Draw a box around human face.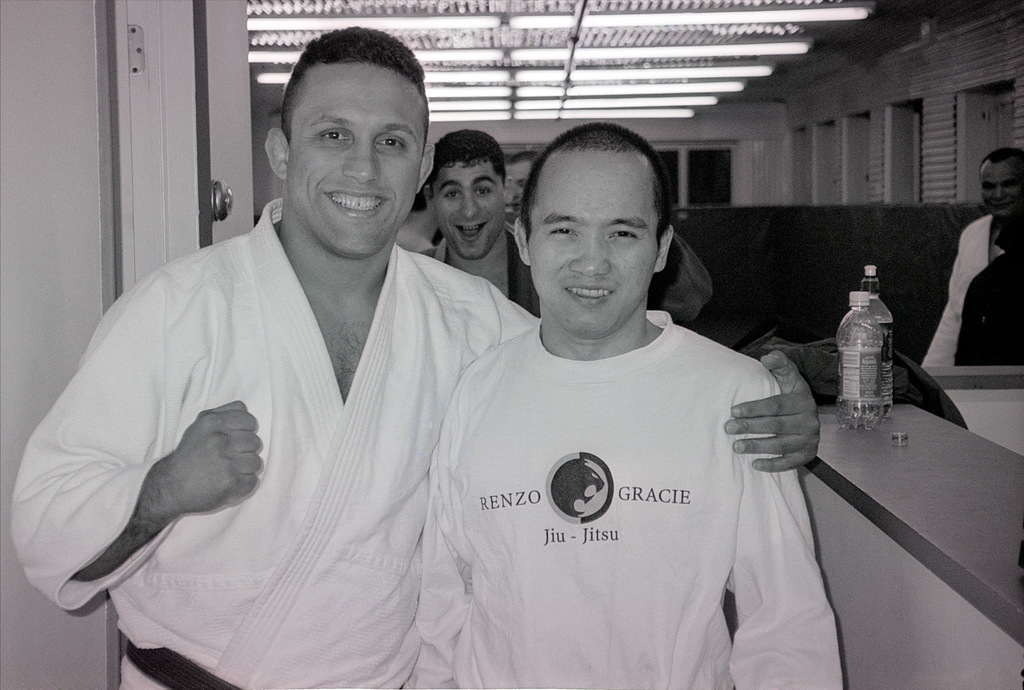
bbox=[424, 157, 506, 260].
